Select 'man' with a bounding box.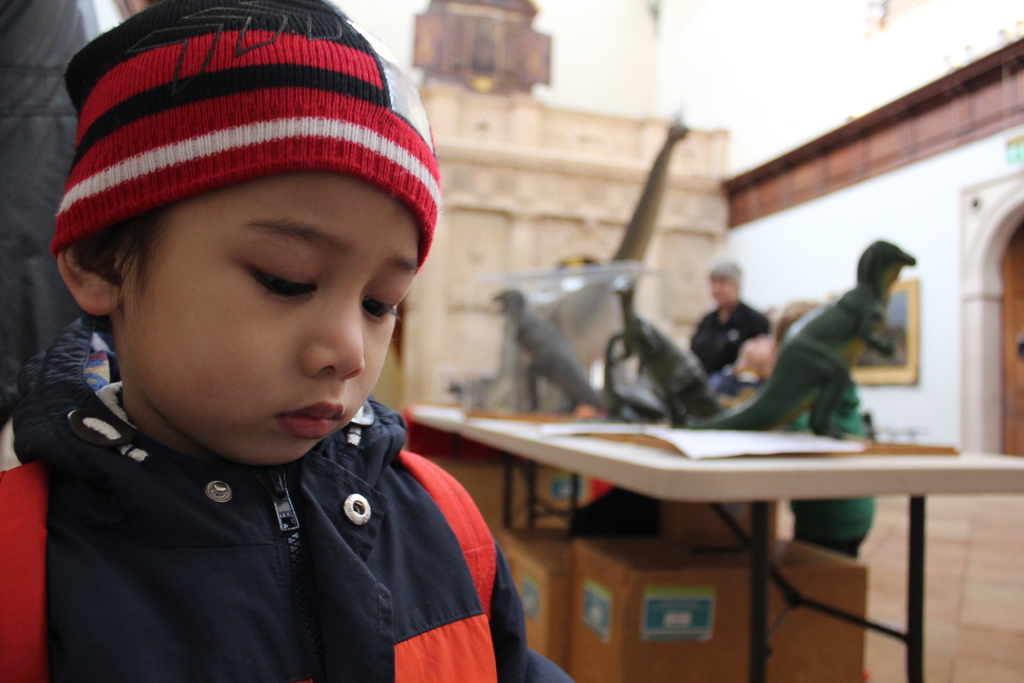
(x1=685, y1=252, x2=774, y2=375).
